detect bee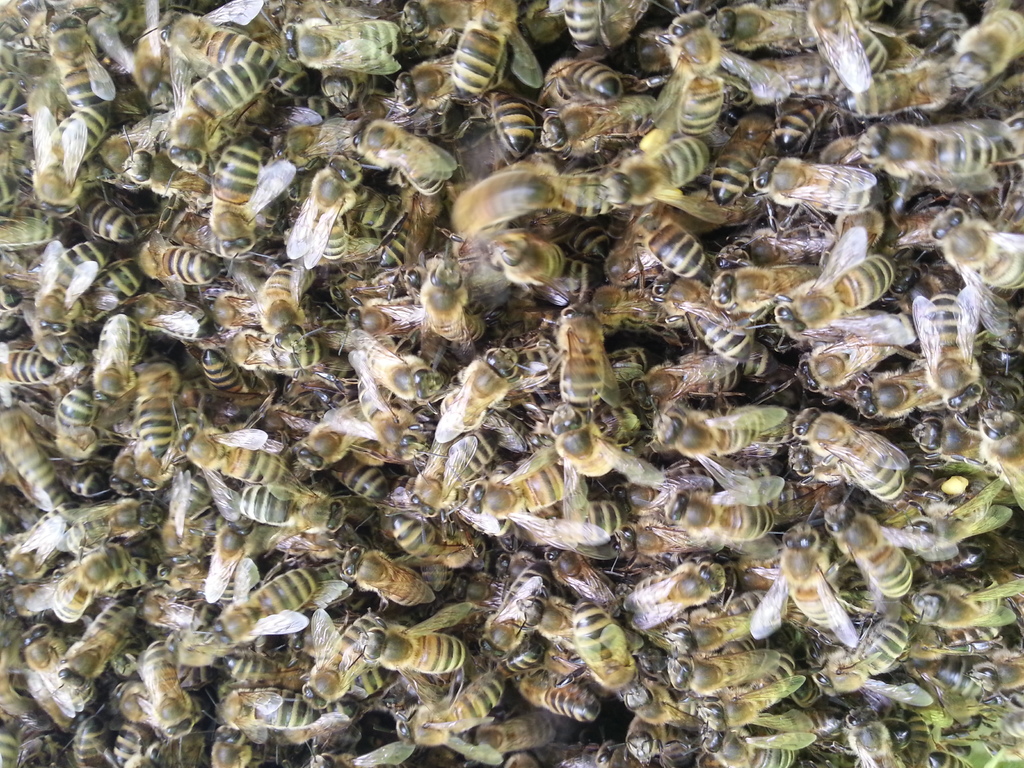
rect(187, 555, 326, 659)
